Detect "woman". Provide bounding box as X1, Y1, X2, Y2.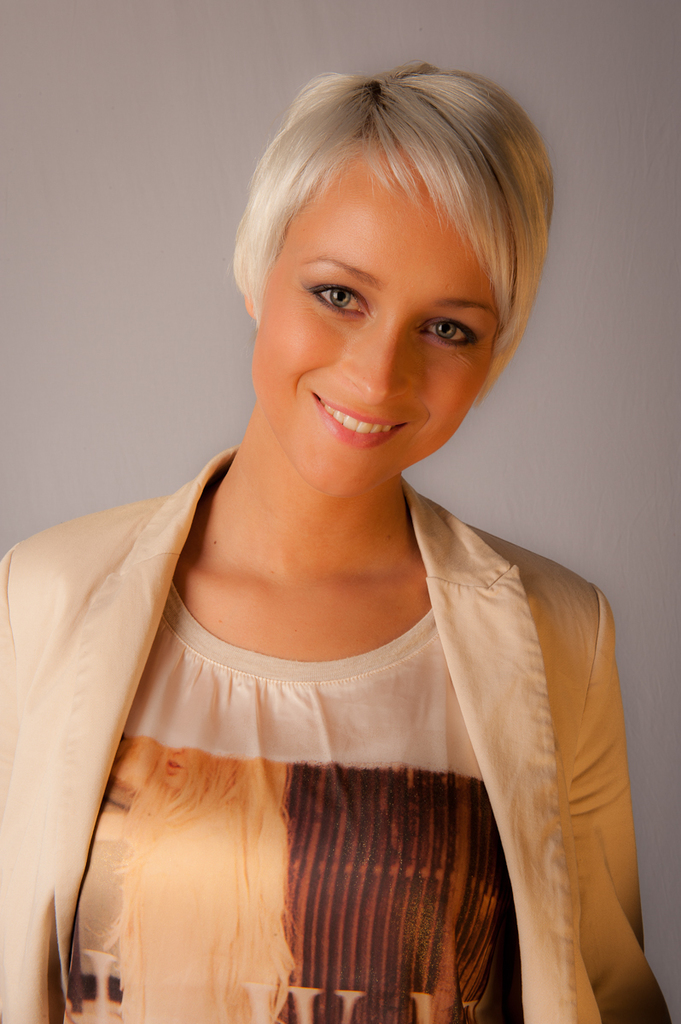
0, 44, 680, 1023.
